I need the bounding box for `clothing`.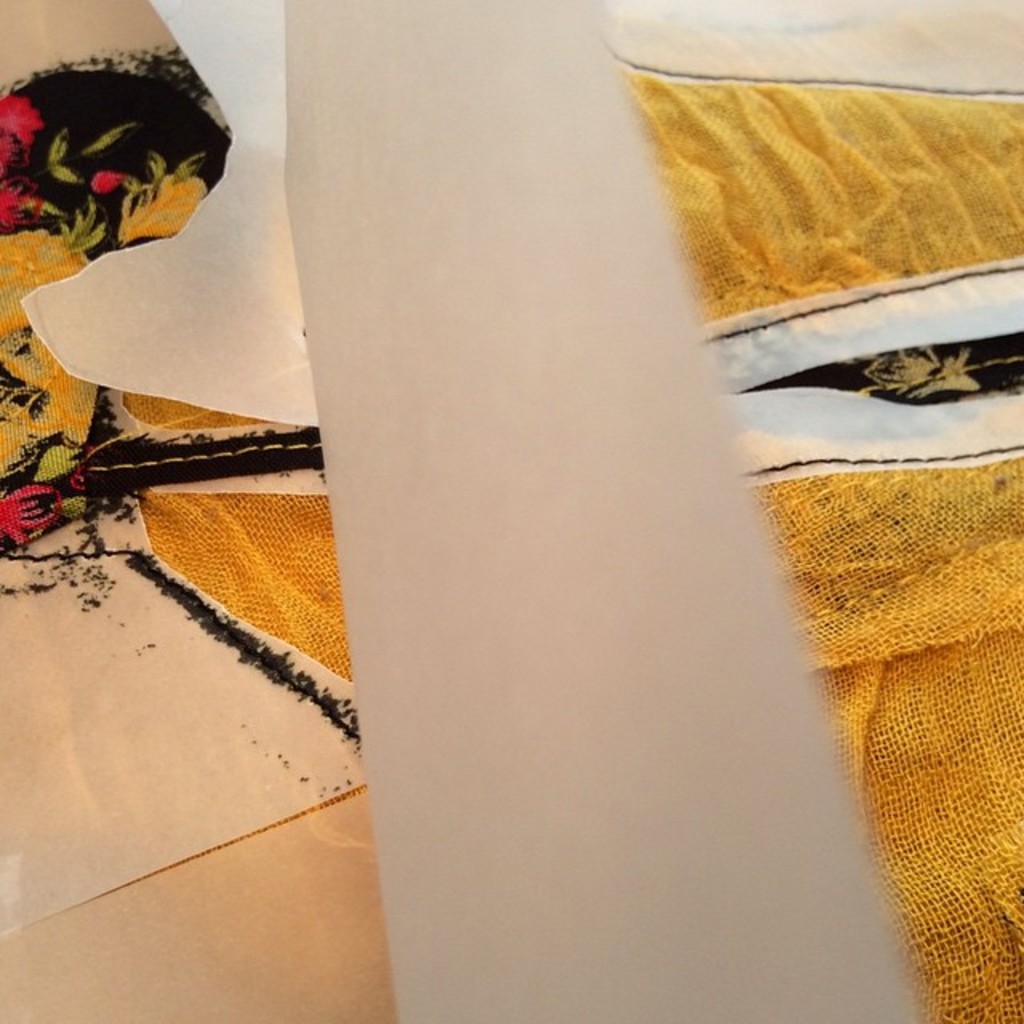
Here it is: box=[0, 0, 1022, 1022].
